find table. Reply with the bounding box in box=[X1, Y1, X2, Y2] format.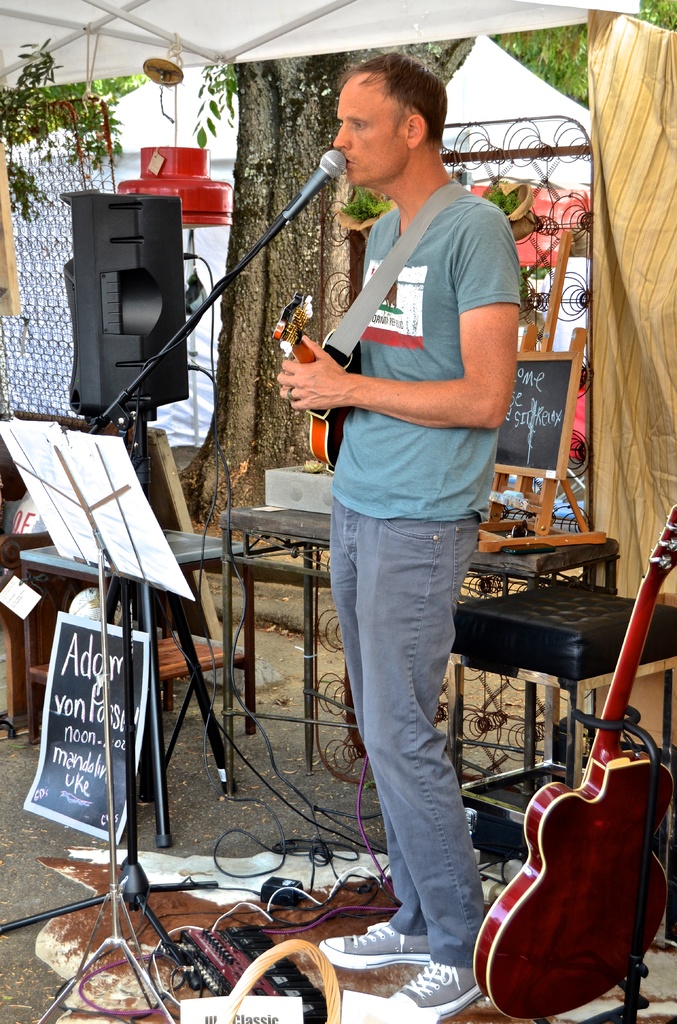
box=[18, 528, 259, 741].
